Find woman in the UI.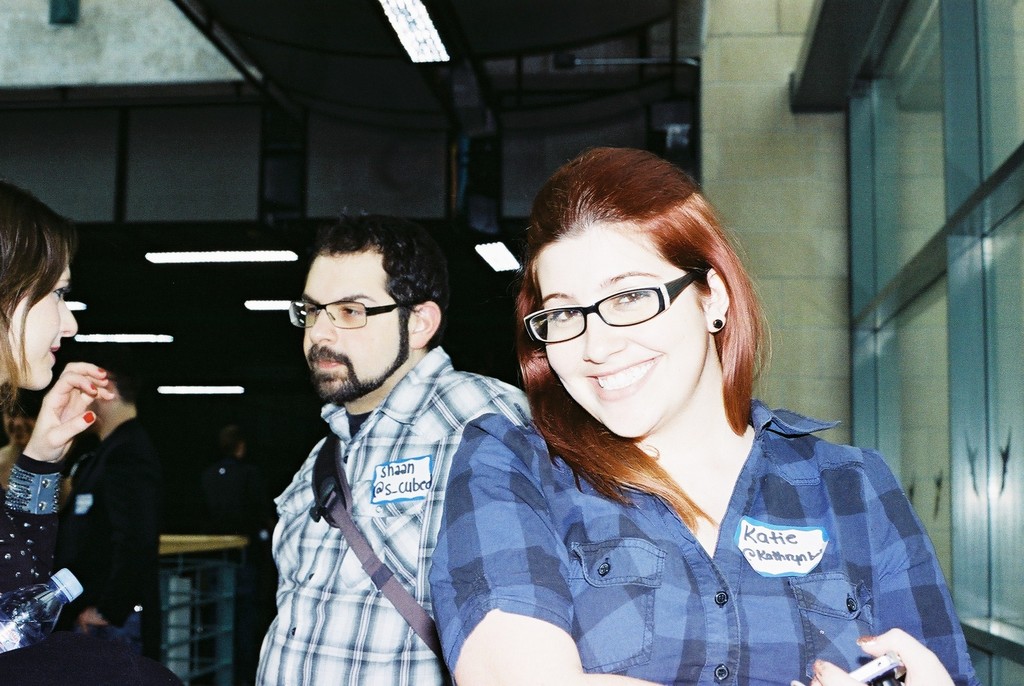
UI element at 0 179 176 685.
